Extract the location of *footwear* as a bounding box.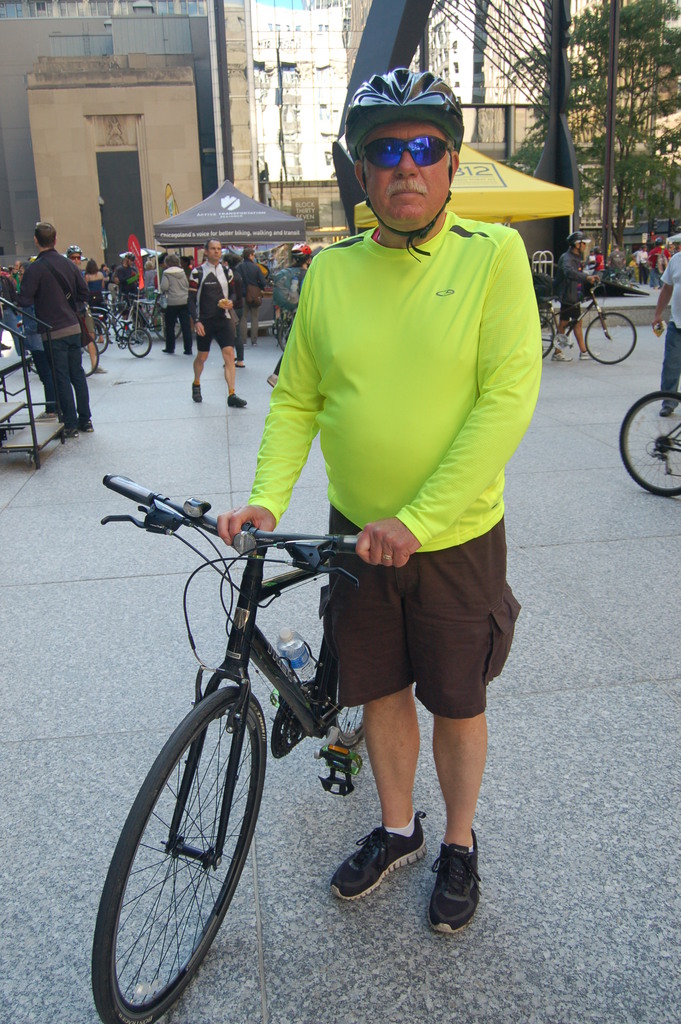
locate(660, 404, 676, 419).
